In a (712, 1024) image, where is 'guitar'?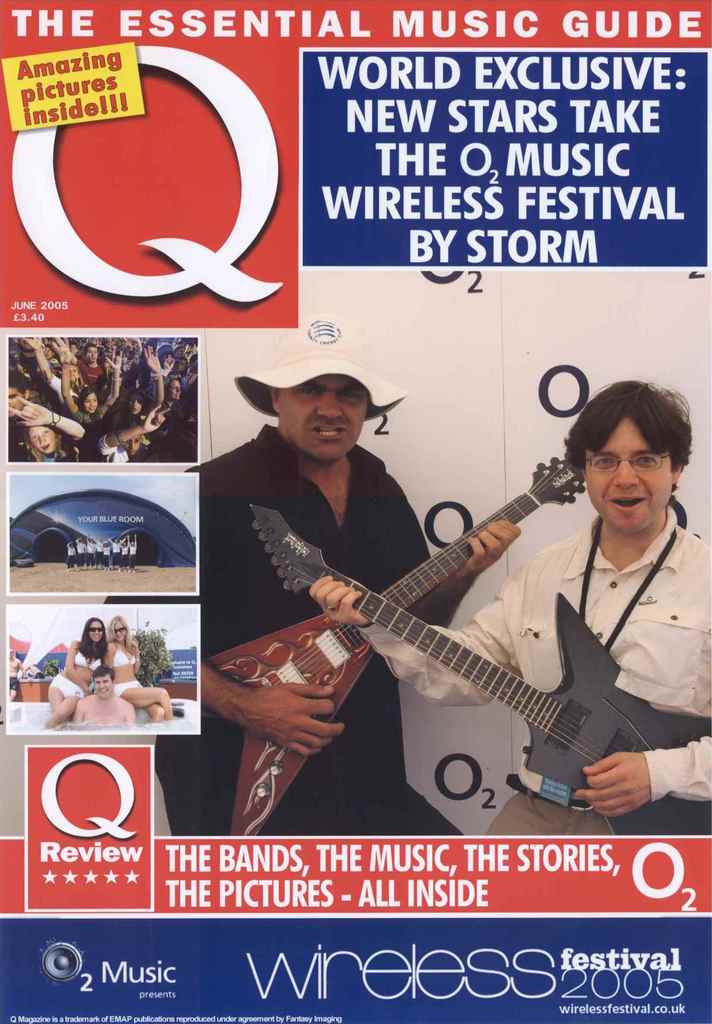
[left=241, top=494, right=711, bottom=844].
